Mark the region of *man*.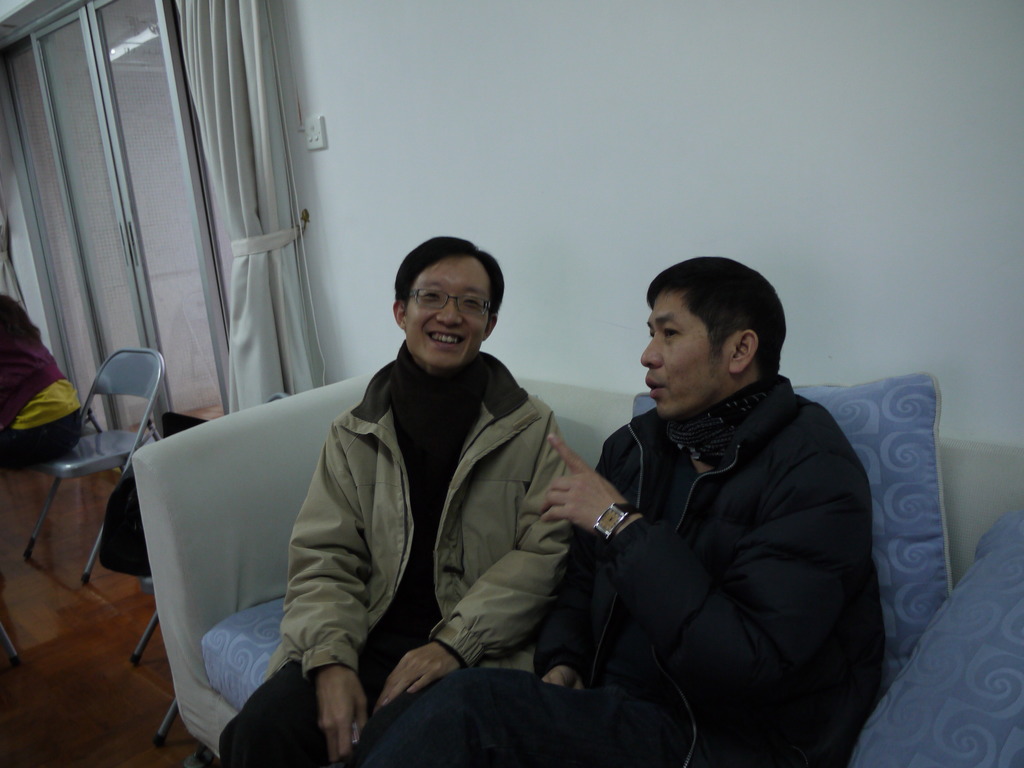
Region: (x1=358, y1=257, x2=882, y2=767).
